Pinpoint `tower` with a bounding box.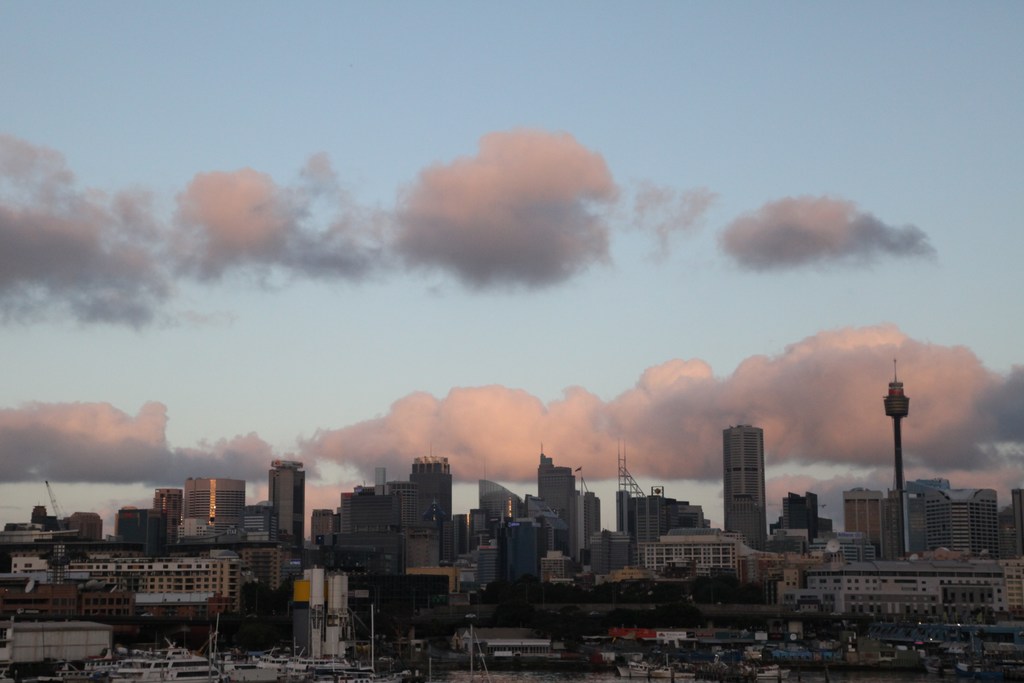
847, 491, 890, 554.
